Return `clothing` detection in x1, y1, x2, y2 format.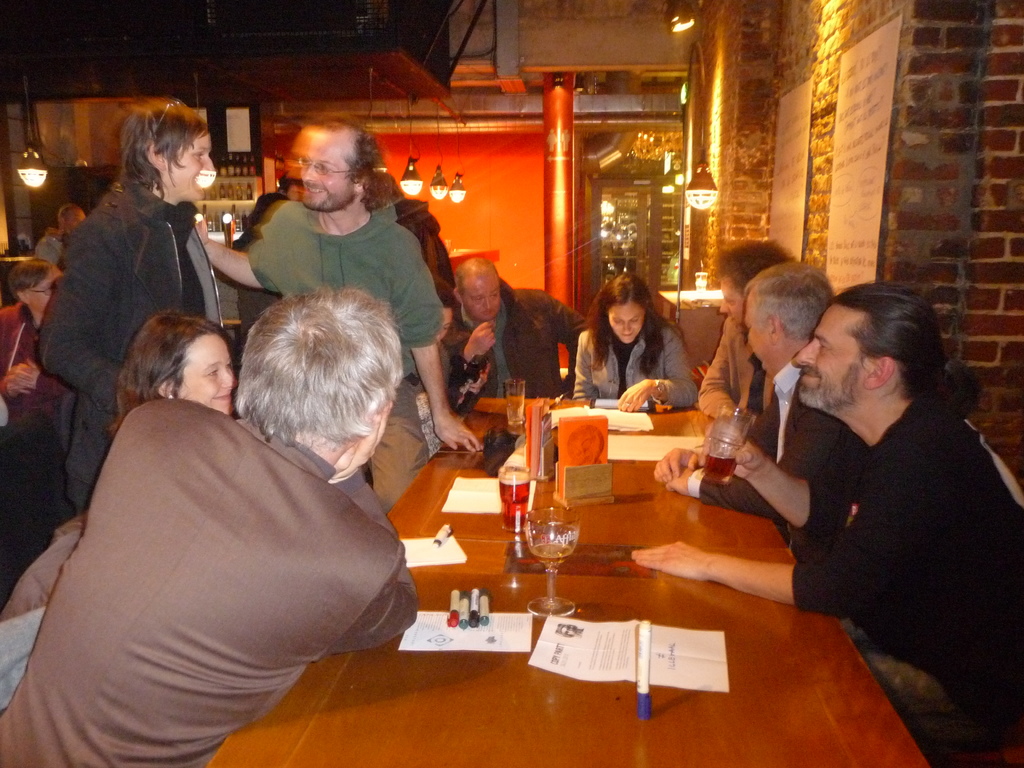
244, 197, 445, 509.
